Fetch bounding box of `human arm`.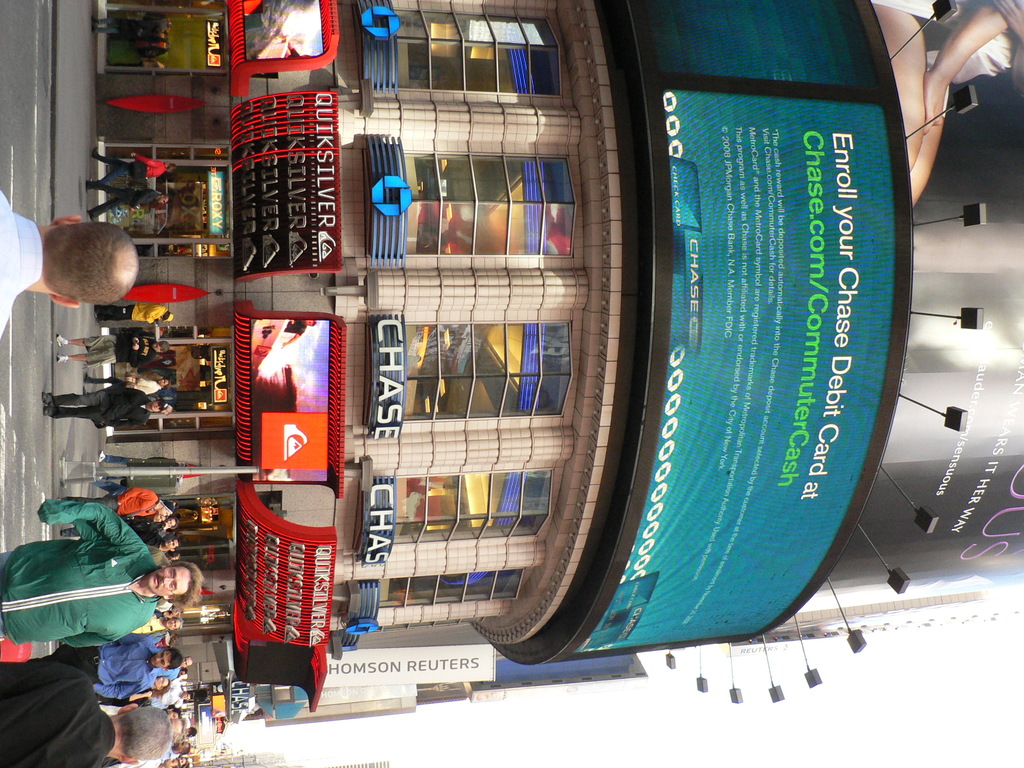
Bbox: box=[109, 631, 155, 643].
